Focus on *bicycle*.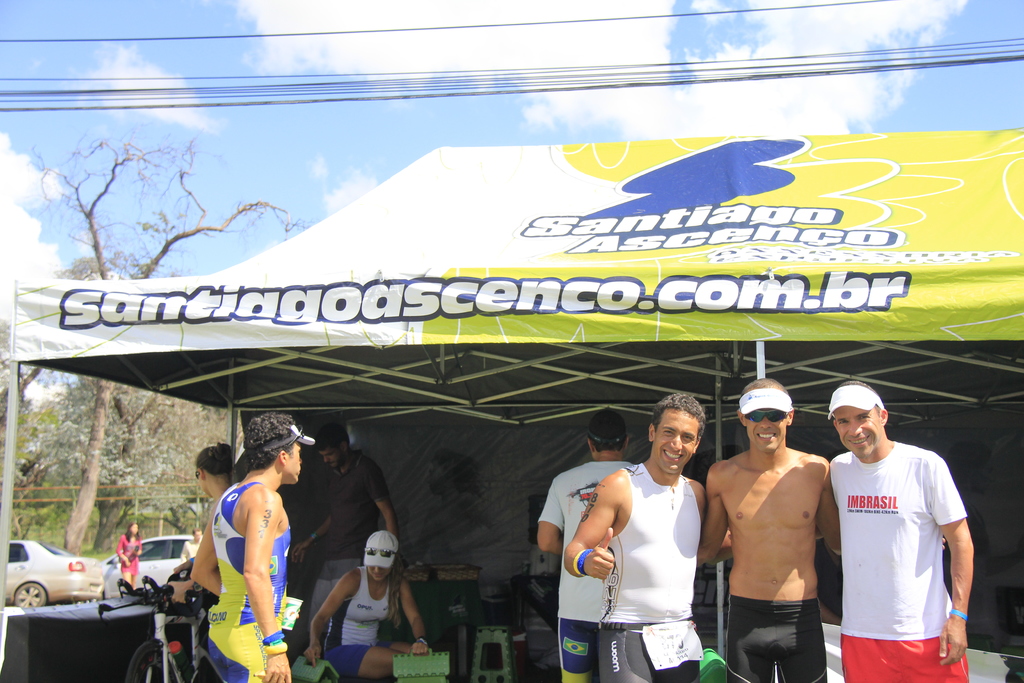
Focused at select_region(117, 578, 232, 682).
